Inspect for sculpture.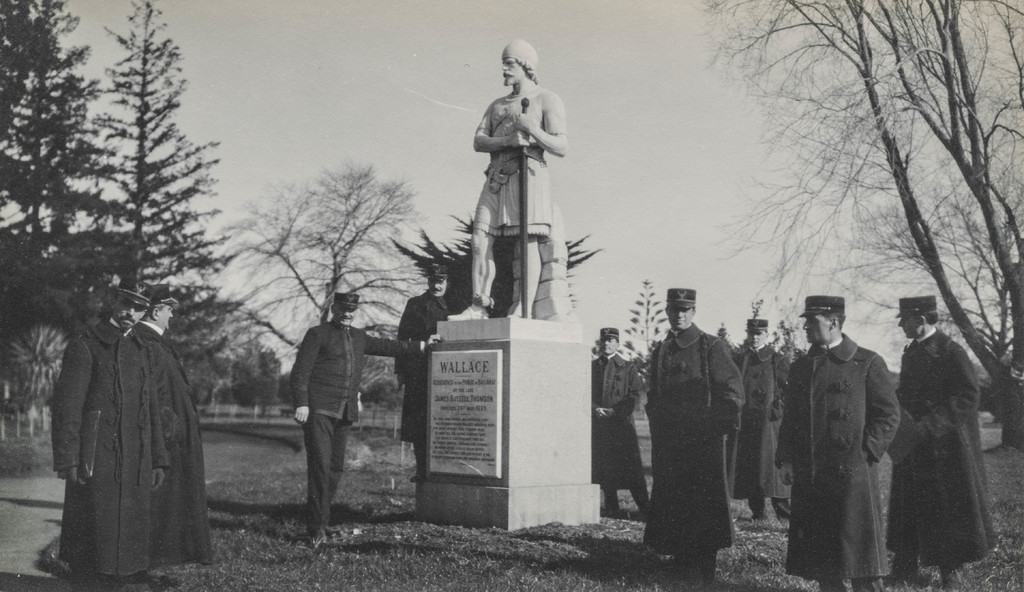
Inspection: <bbox>457, 34, 577, 330</bbox>.
